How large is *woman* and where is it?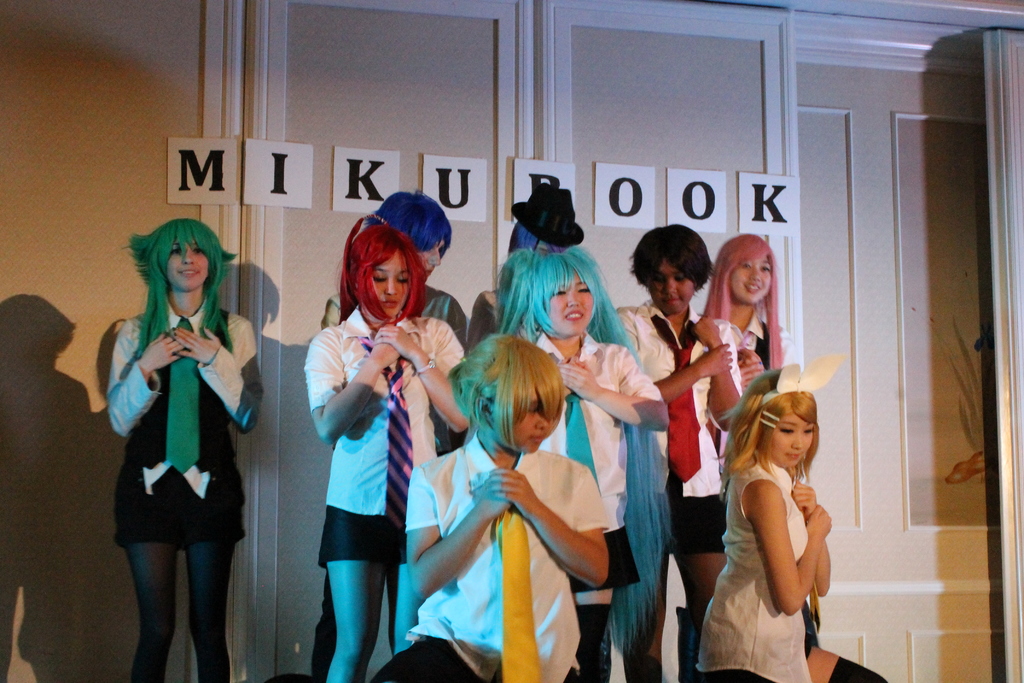
Bounding box: <bbox>95, 208, 257, 654</bbox>.
